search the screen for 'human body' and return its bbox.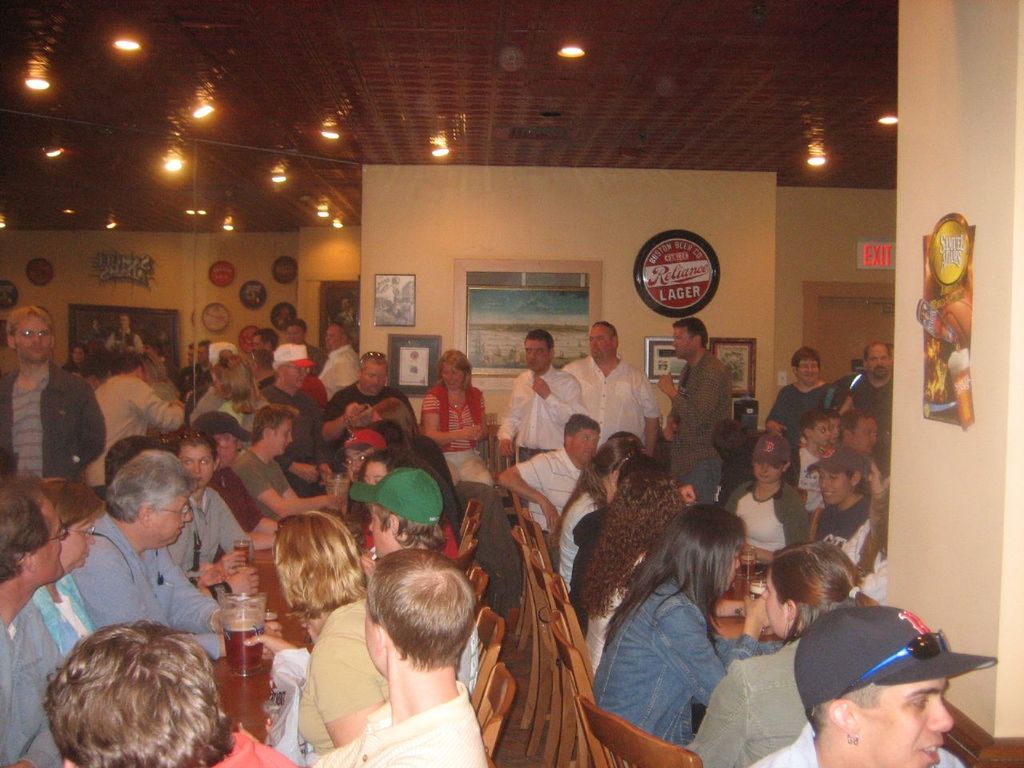
Found: 254:326:357:486.
